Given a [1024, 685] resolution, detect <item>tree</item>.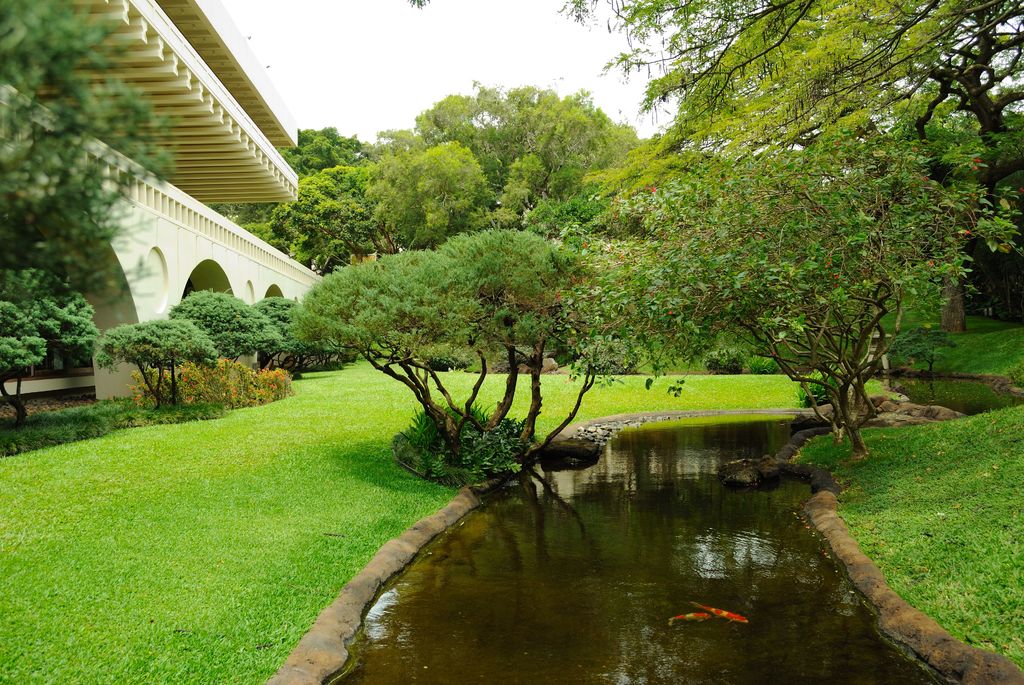
Rect(97, 311, 221, 409).
